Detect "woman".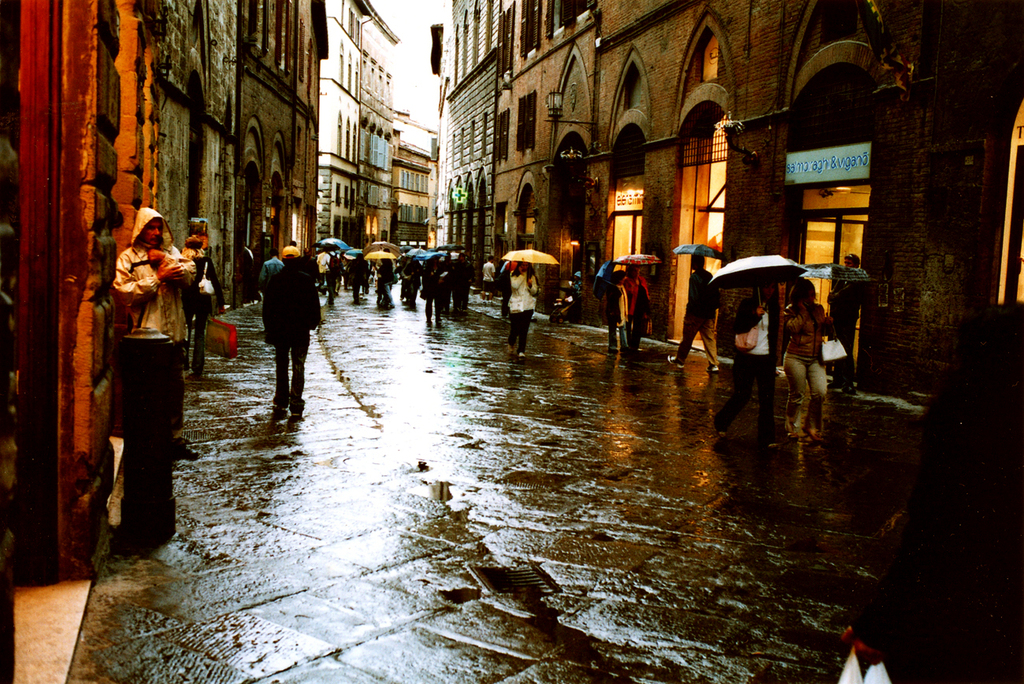
Detected at [712, 278, 785, 439].
